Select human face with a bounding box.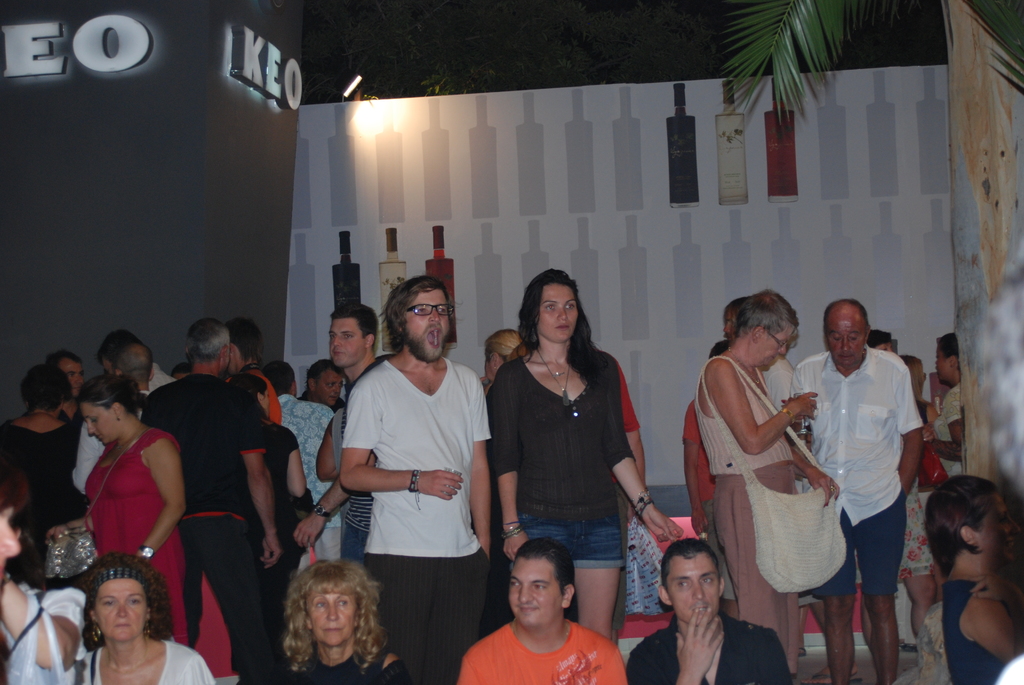
crop(402, 287, 452, 362).
